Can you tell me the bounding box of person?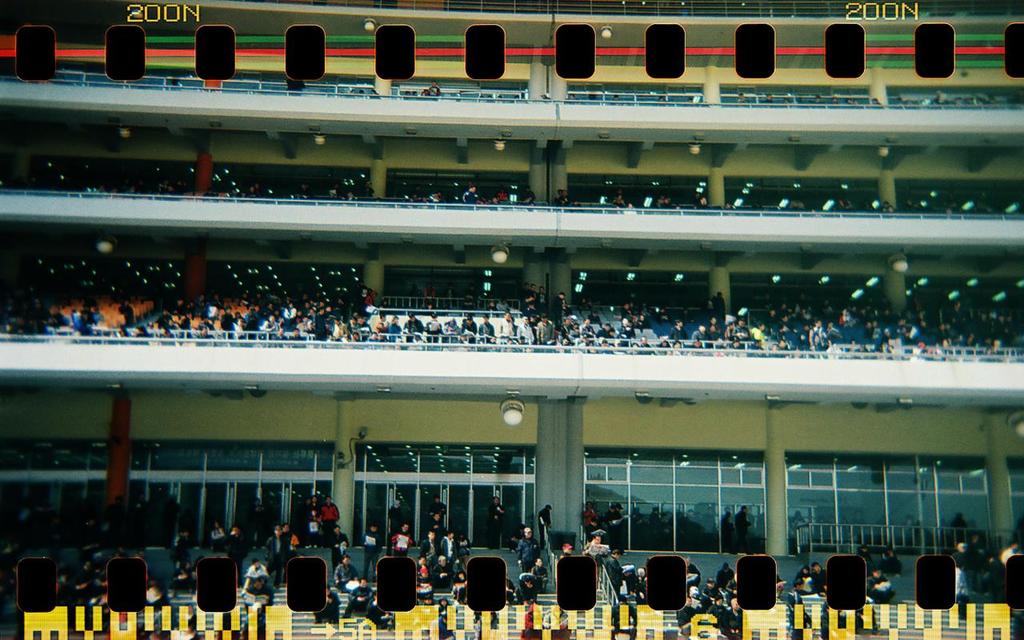
detection(792, 568, 829, 601).
